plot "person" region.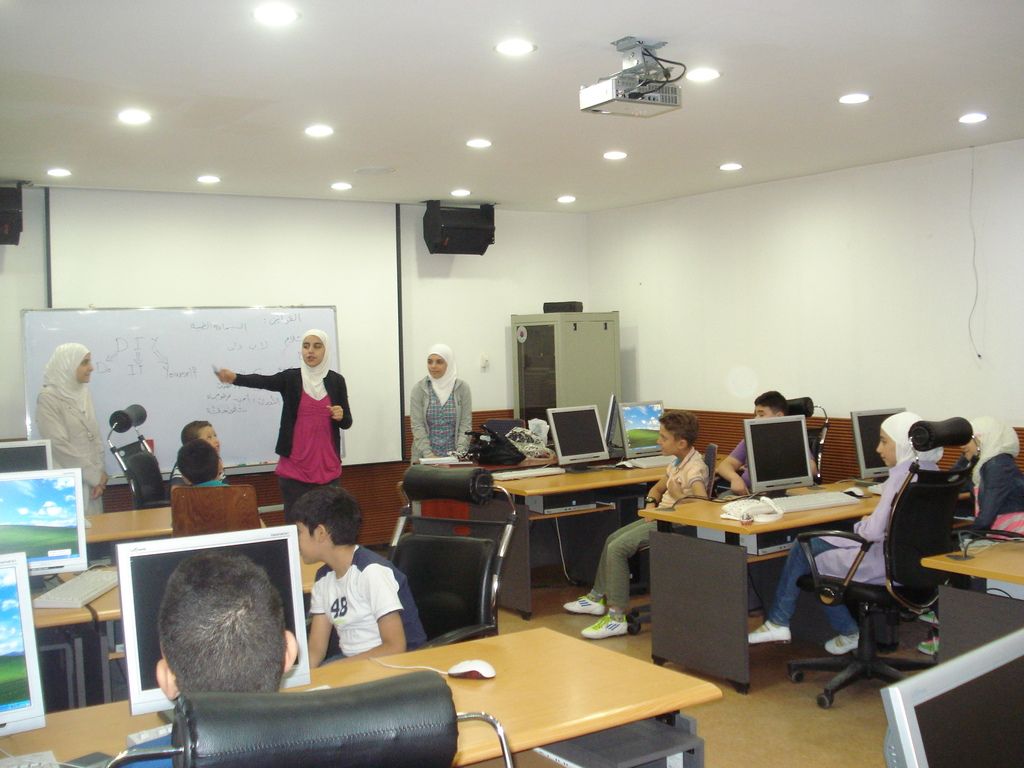
Plotted at 747/410/943/653.
